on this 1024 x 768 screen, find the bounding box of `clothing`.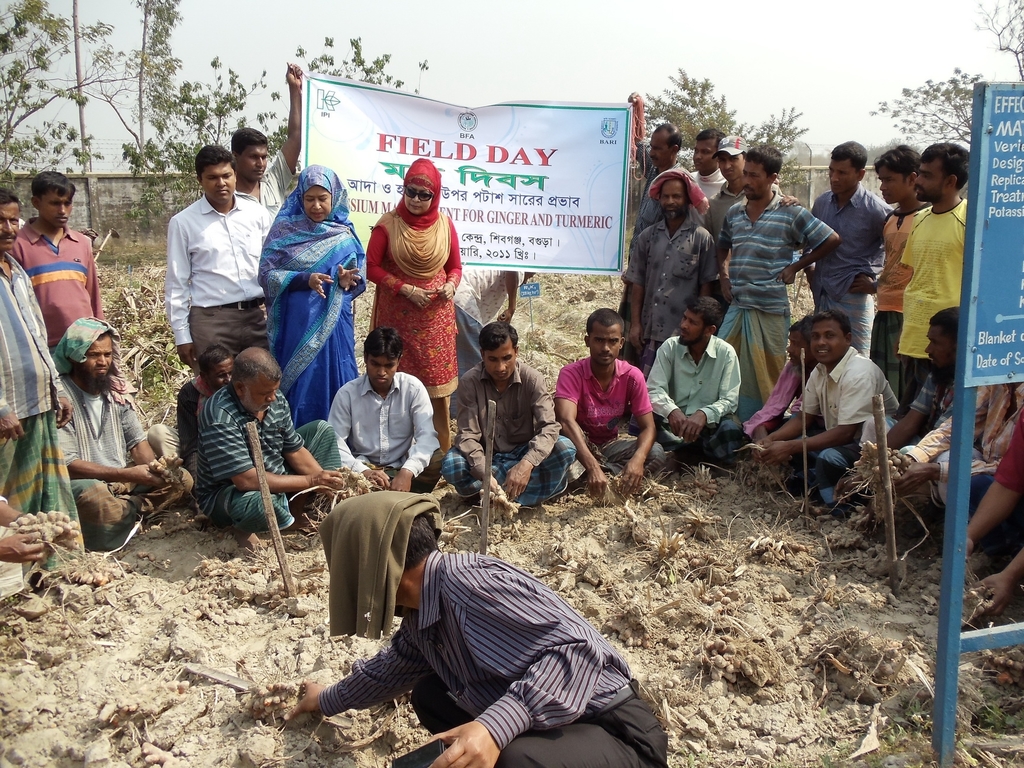
Bounding box: select_region(327, 369, 447, 489).
